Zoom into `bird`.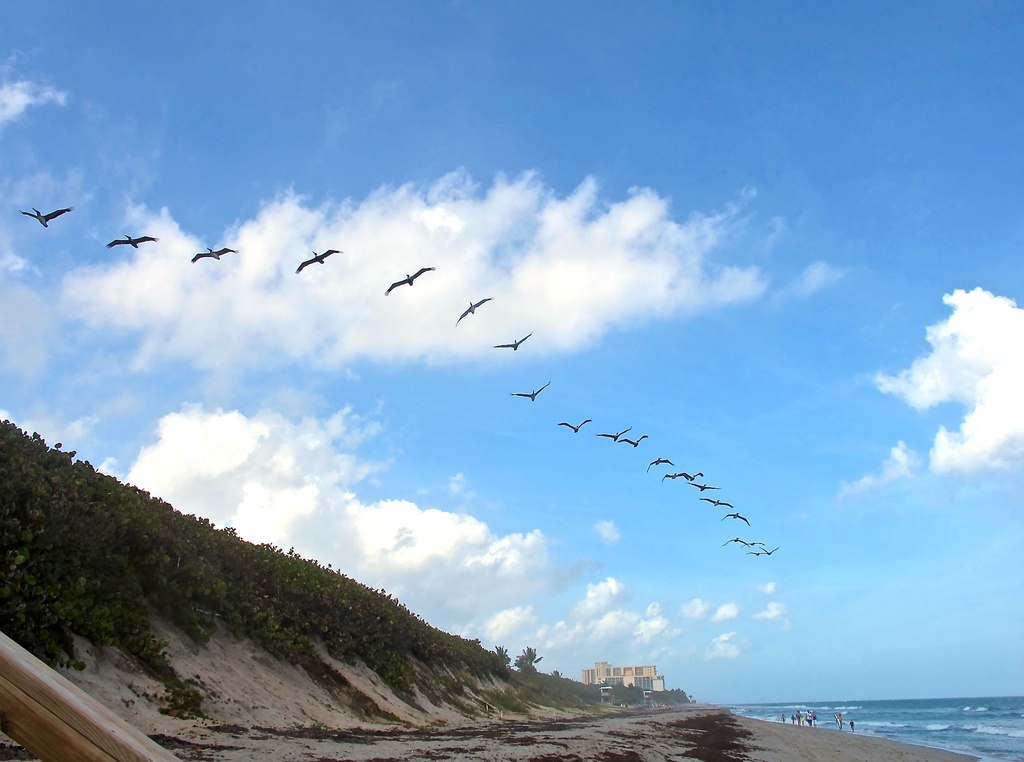
Zoom target: 509,378,551,409.
